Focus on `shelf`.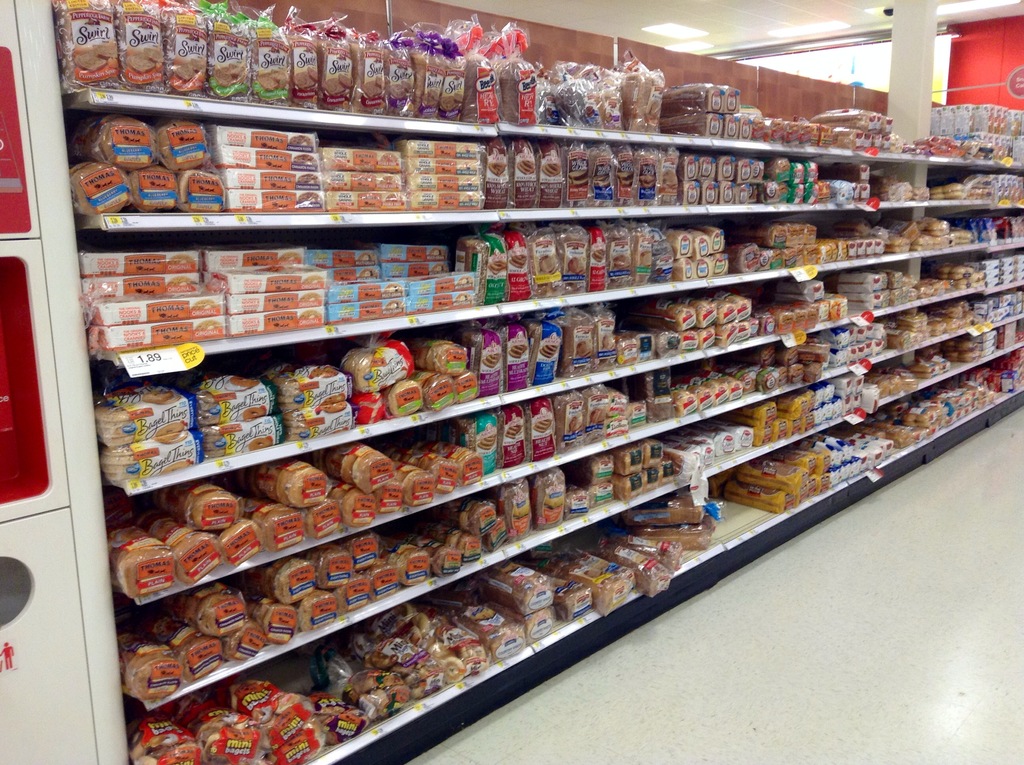
Focused at <region>897, 204, 1023, 259</region>.
